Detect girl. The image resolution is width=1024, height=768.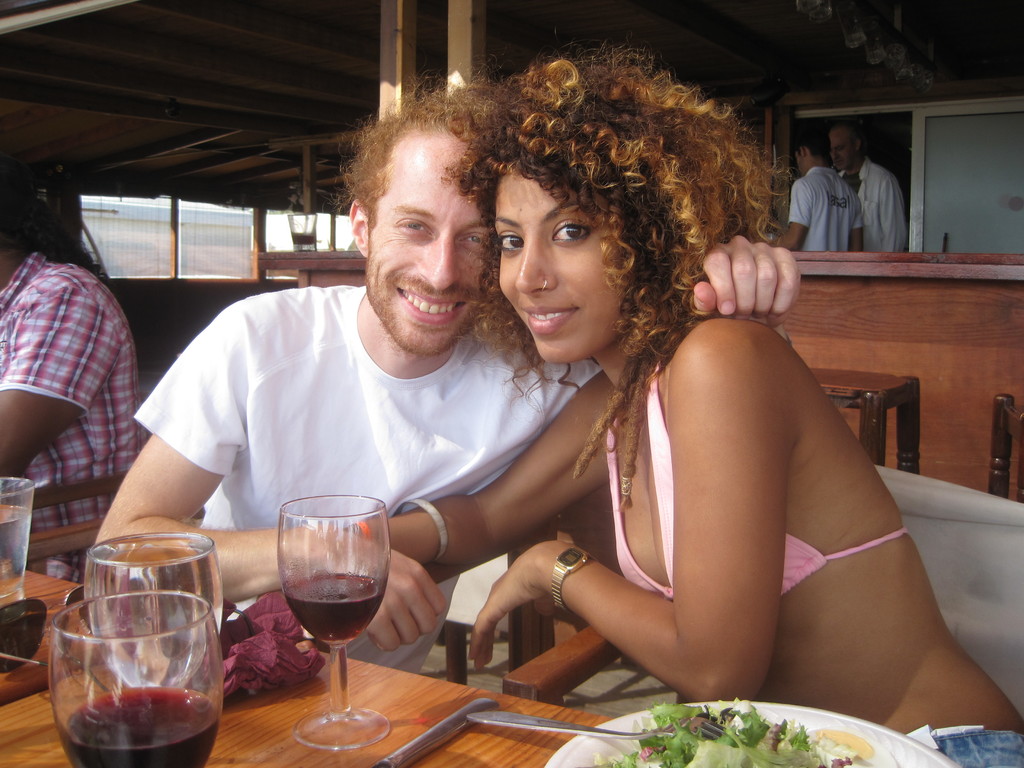
{"left": 253, "top": 43, "right": 1023, "bottom": 767}.
